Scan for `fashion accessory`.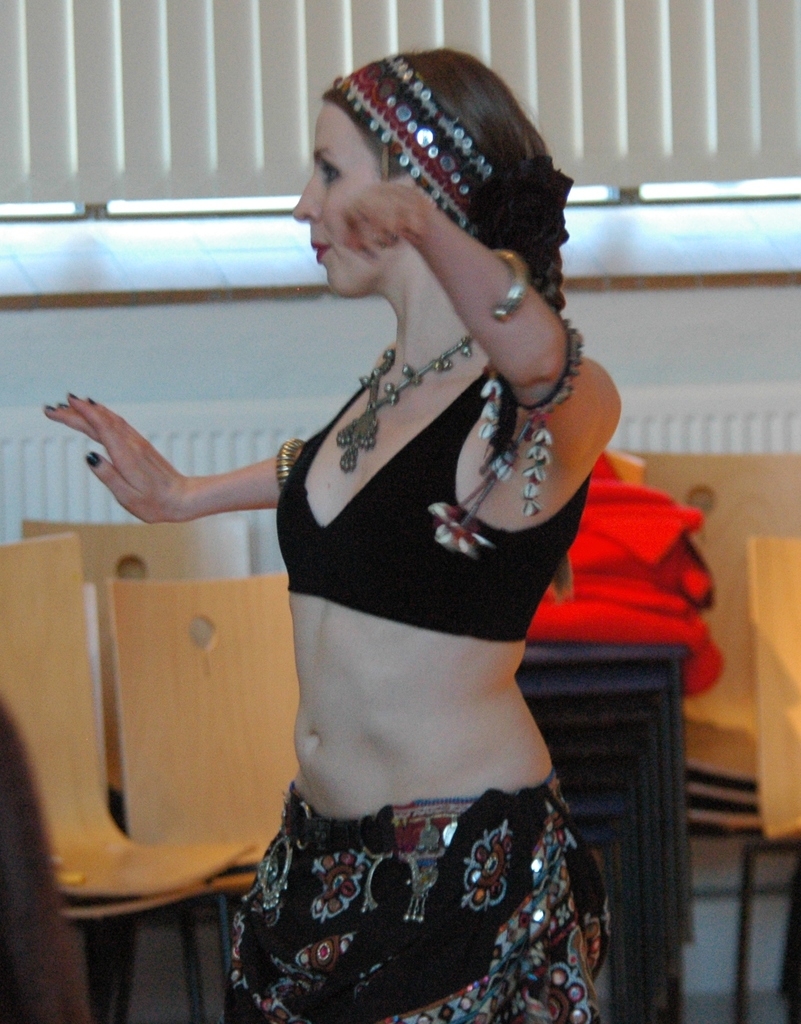
Scan result: 493:247:531:324.
